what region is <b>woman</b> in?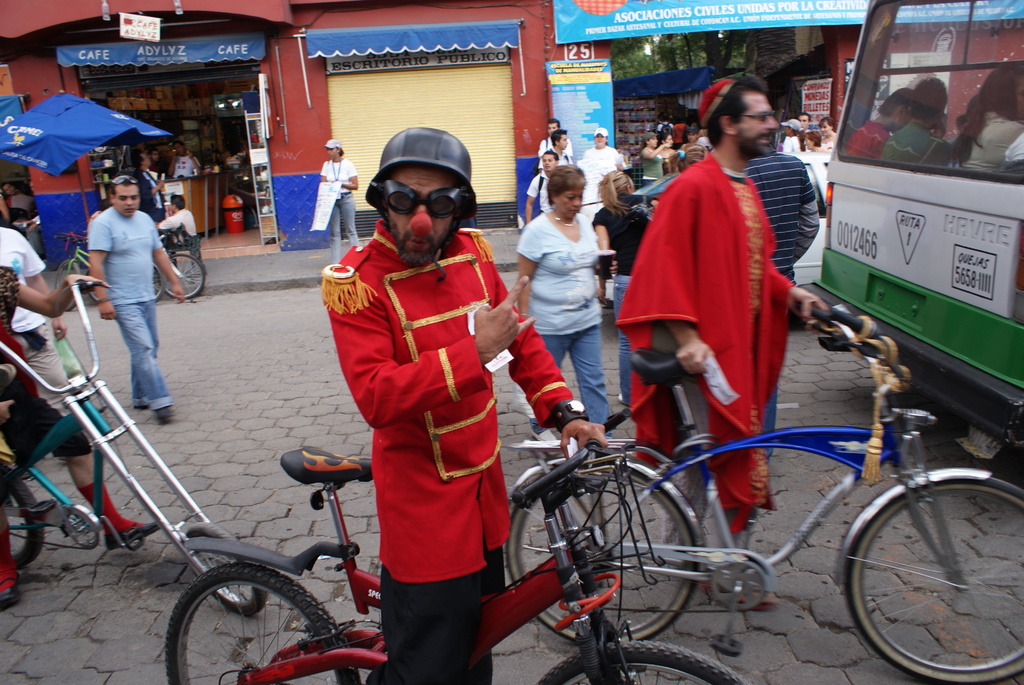
320/144/360/263.
